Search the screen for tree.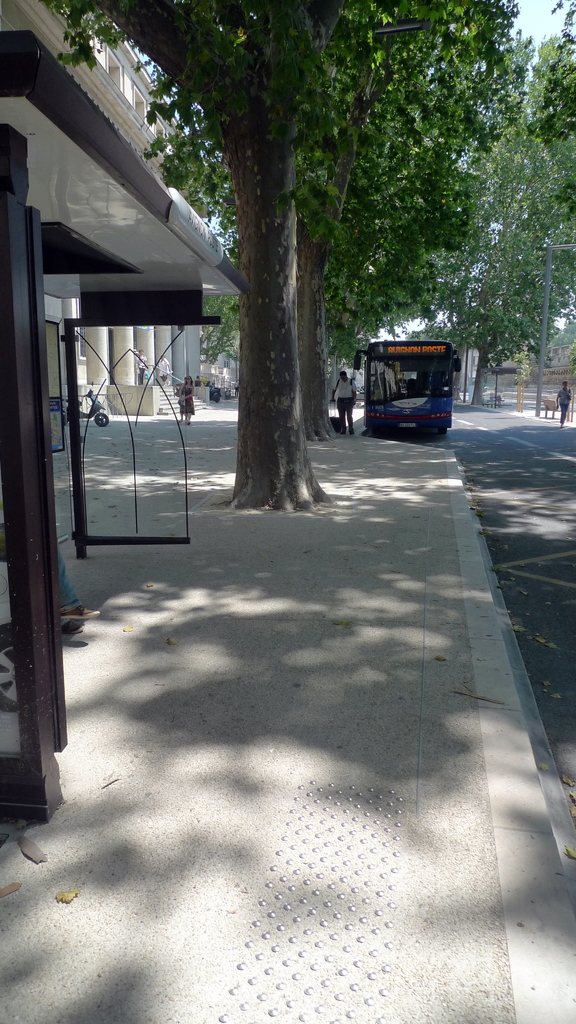
Found at {"x1": 467, "y1": 42, "x2": 575, "y2": 392}.
